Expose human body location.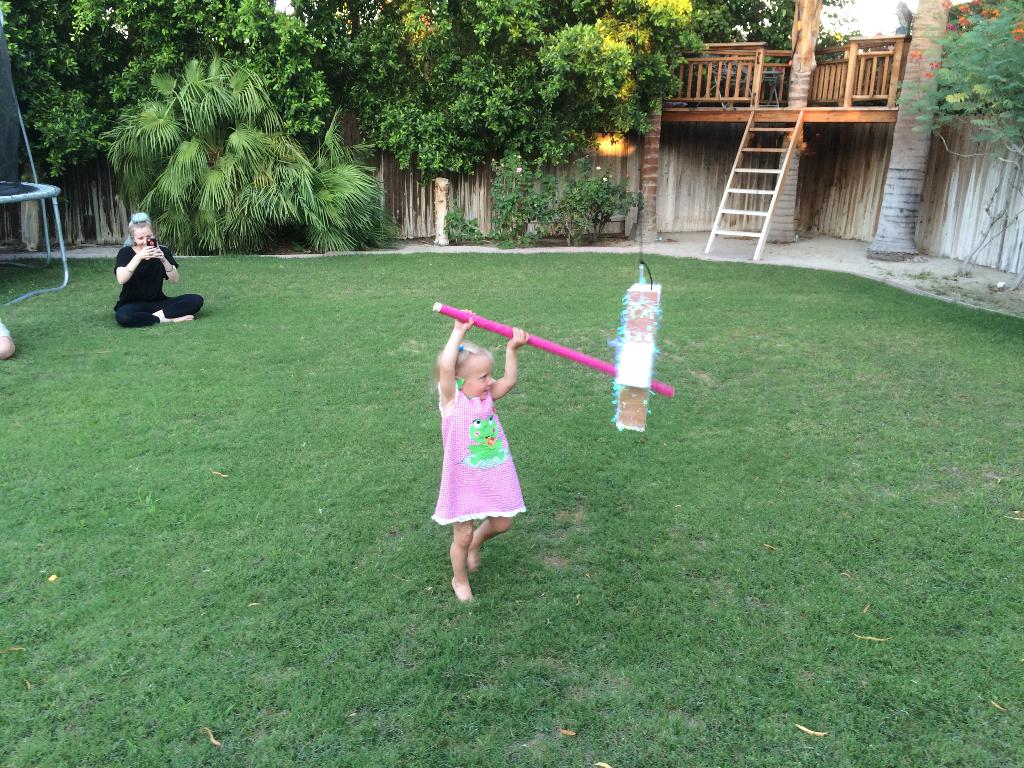
Exposed at 113, 243, 211, 326.
